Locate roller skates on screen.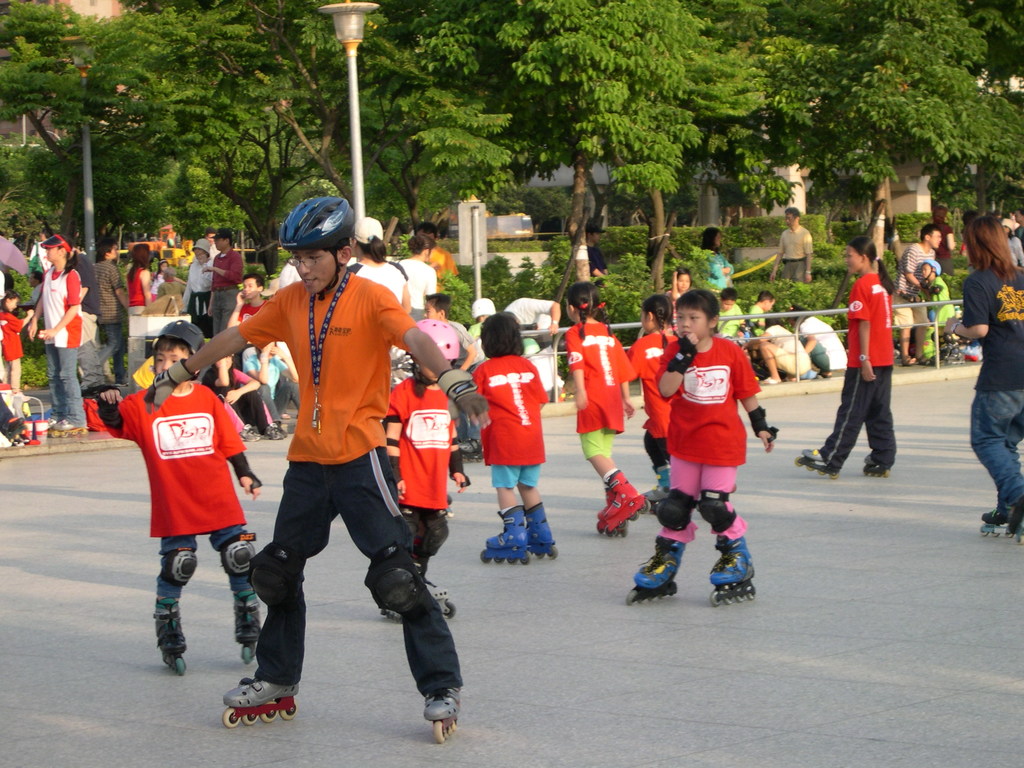
On screen at bbox=[712, 538, 758, 602].
